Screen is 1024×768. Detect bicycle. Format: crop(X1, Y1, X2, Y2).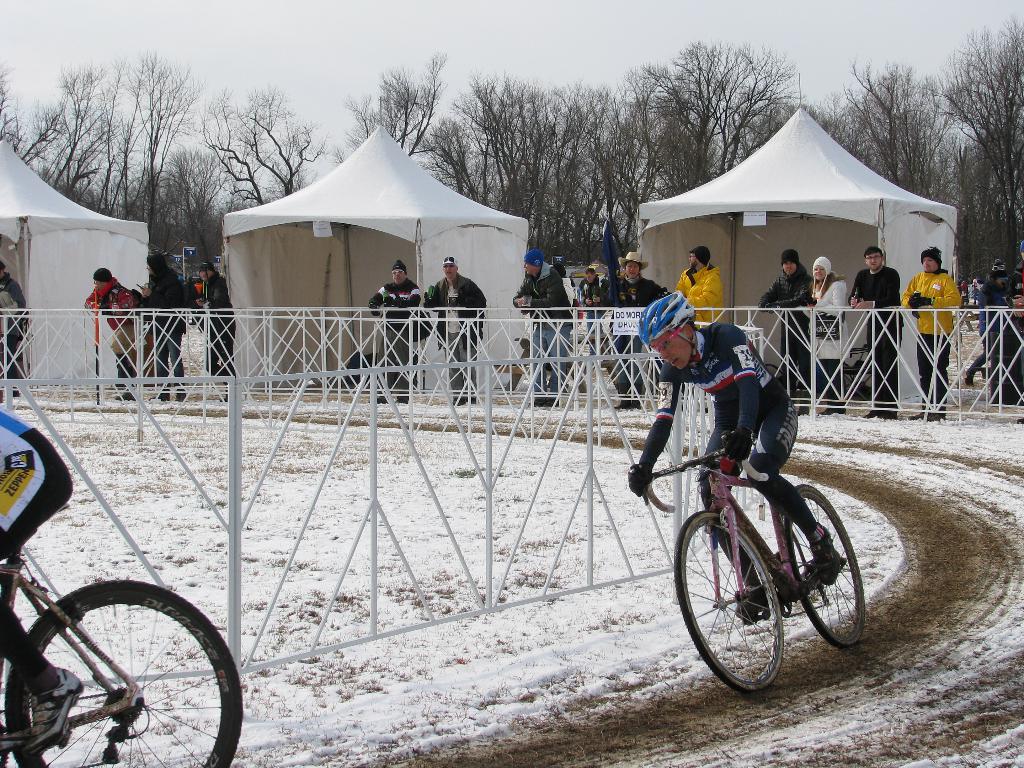
crop(624, 424, 865, 695).
